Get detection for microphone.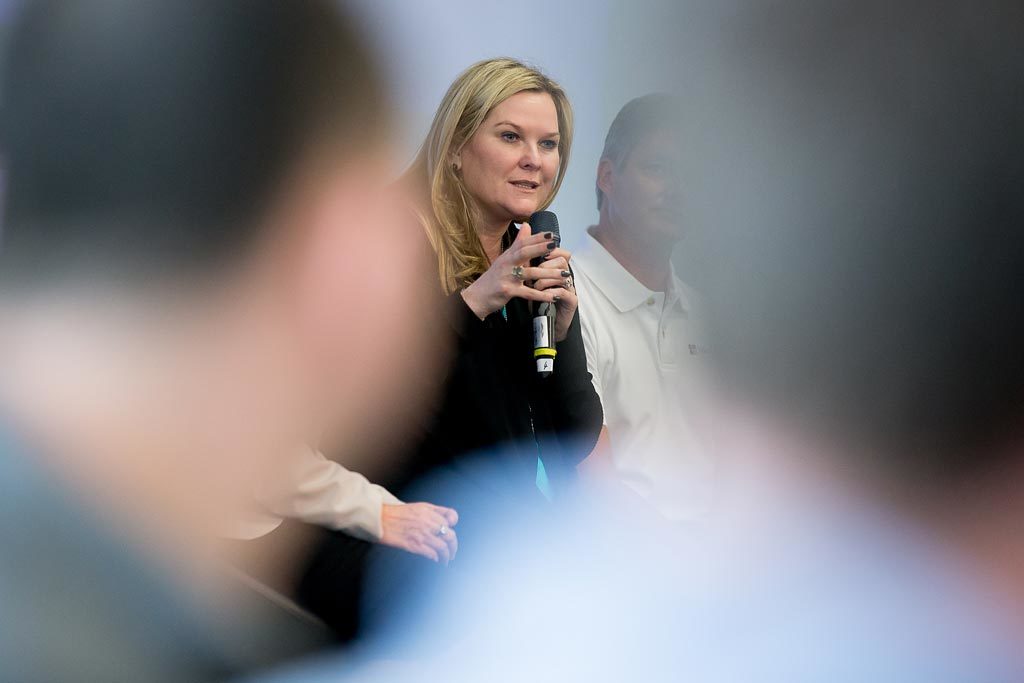
Detection: {"x1": 527, "y1": 209, "x2": 561, "y2": 378}.
